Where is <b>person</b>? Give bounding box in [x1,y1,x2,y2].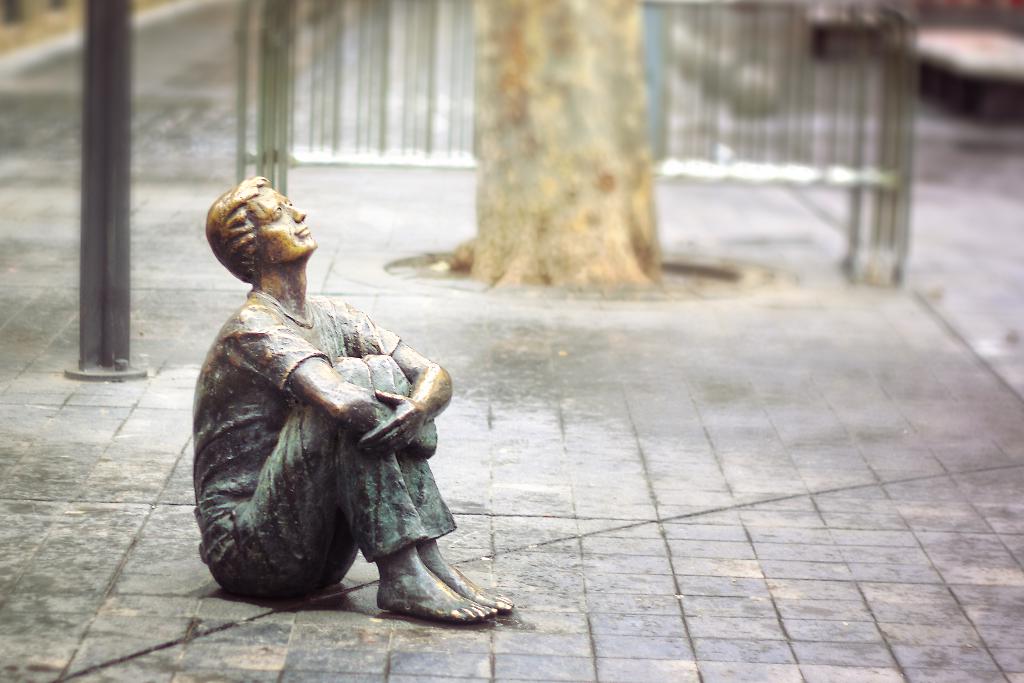
[195,170,493,645].
